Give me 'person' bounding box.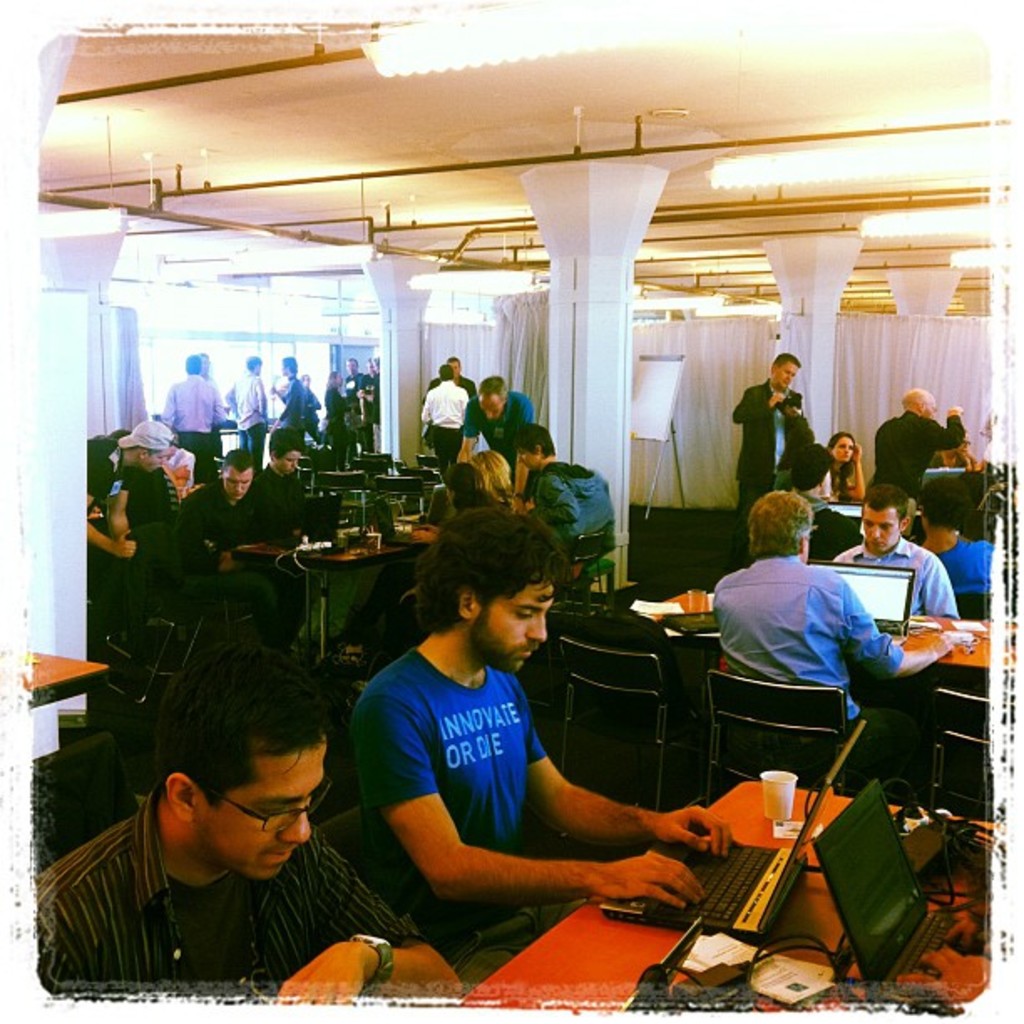
<bbox>912, 467, 1002, 607</bbox>.
